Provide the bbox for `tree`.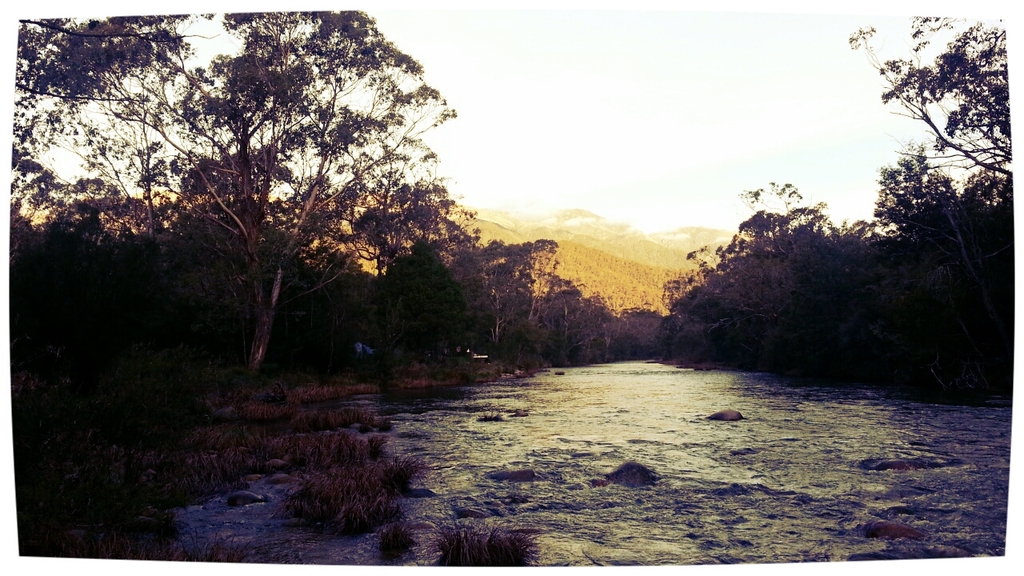
box=[55, 194, 157, 367].
